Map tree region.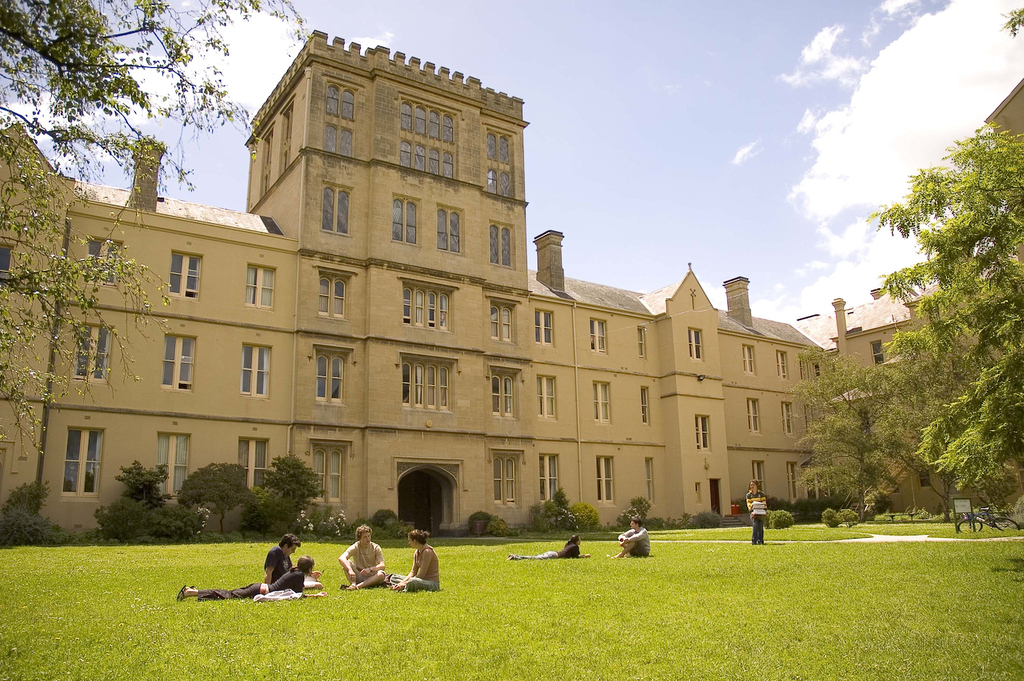
Mapped to (x1=788, y1=361, x2=909, y2=519).
